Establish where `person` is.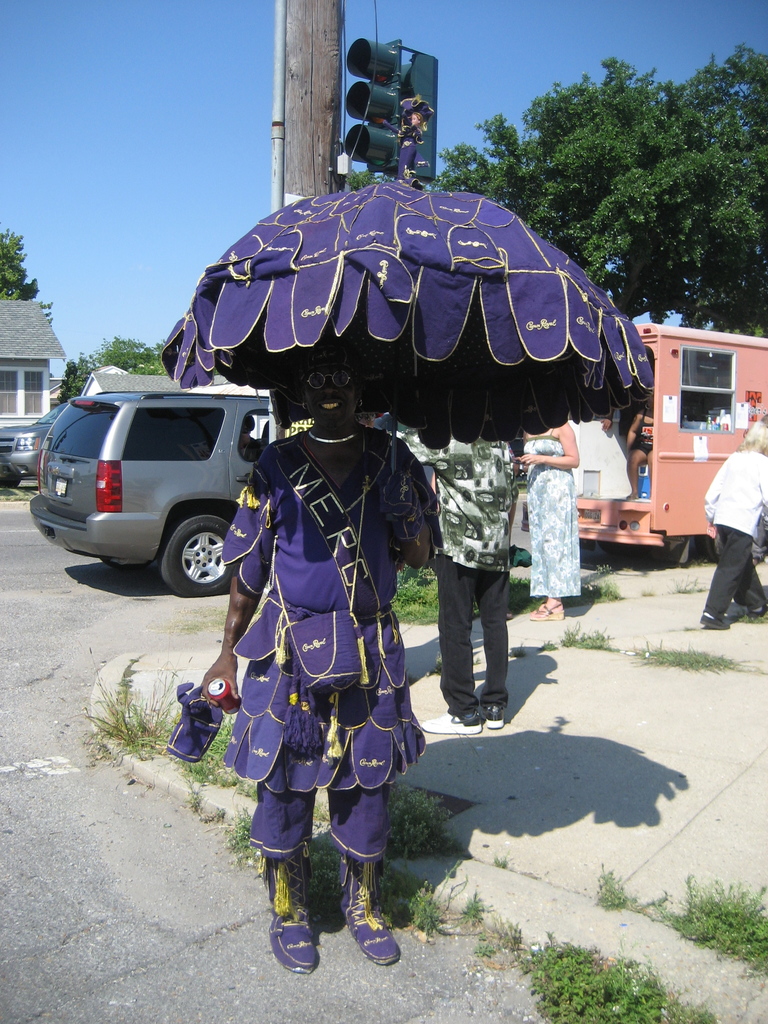
Established at [600,406,614,429].
